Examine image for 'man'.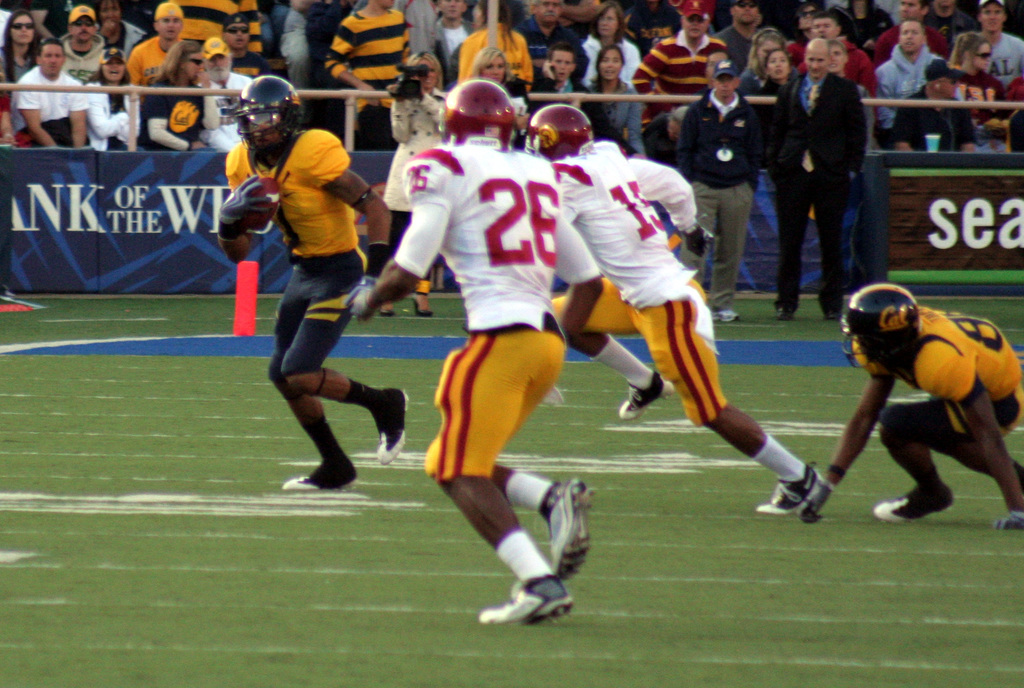
Examination result: [197,36,253,152].
